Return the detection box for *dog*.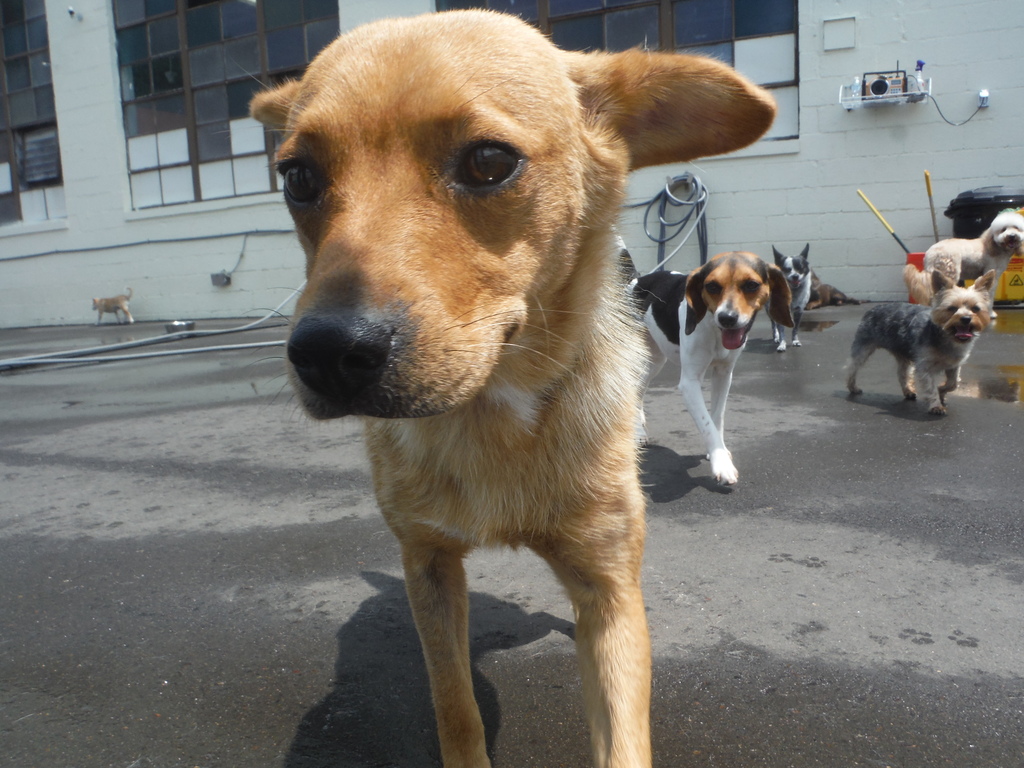
<region>763, 245, 813, 355</region>.
